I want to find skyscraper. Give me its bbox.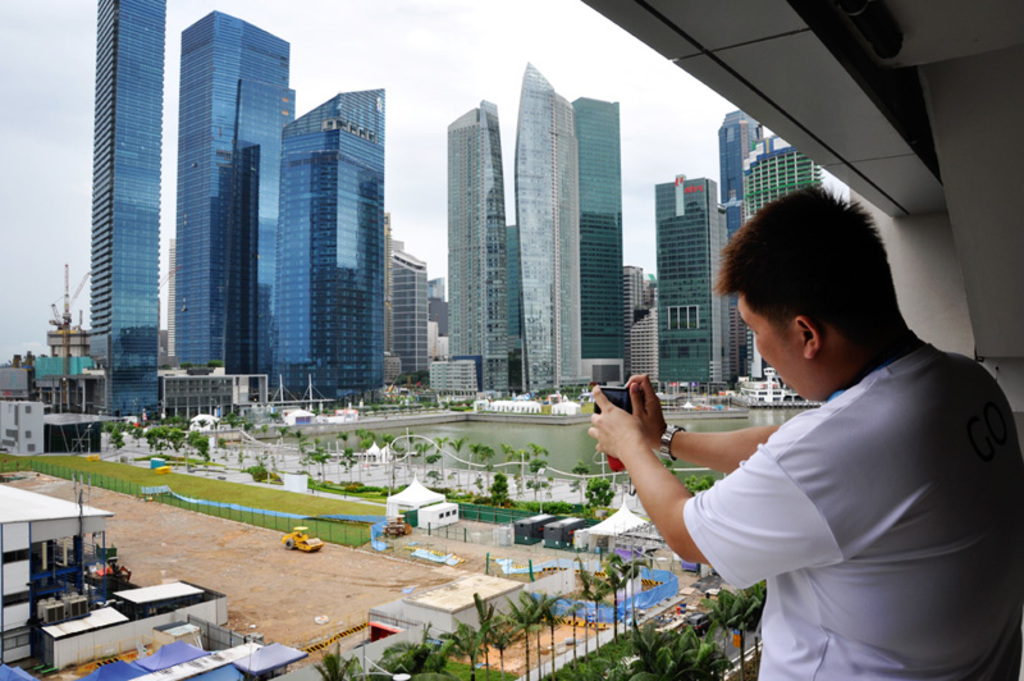
x1=173, y1=9, x2=294, y2=393.
